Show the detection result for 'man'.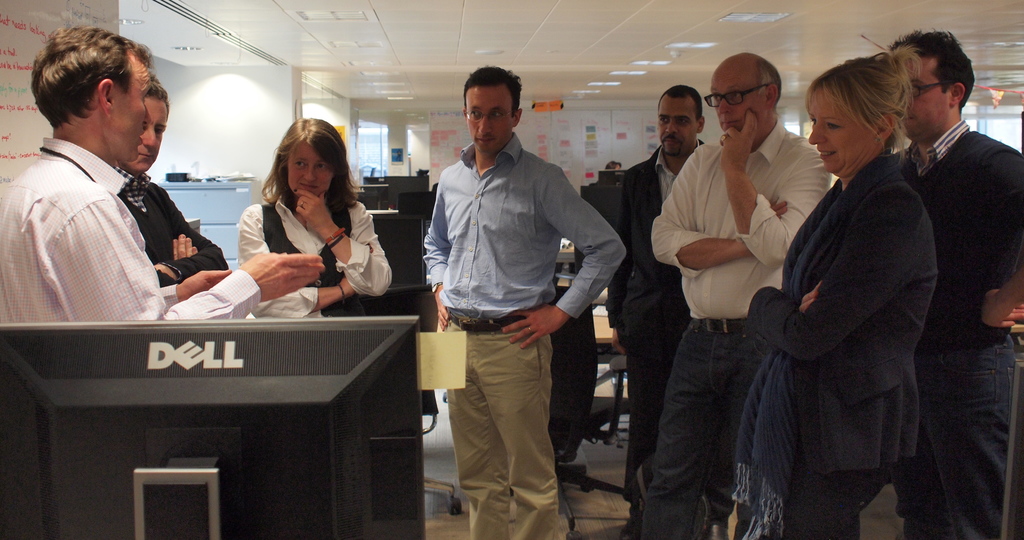
(x1=884, y1=24, x2=1023, y2=539).
